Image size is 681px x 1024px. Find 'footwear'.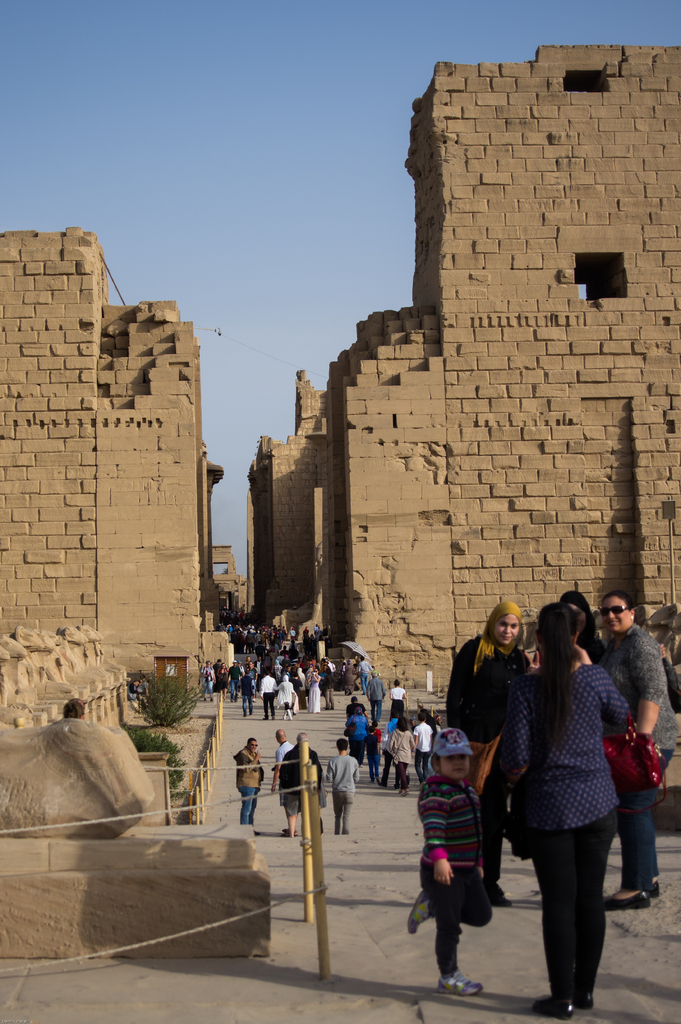
box=[405, 895, 429, 934].
